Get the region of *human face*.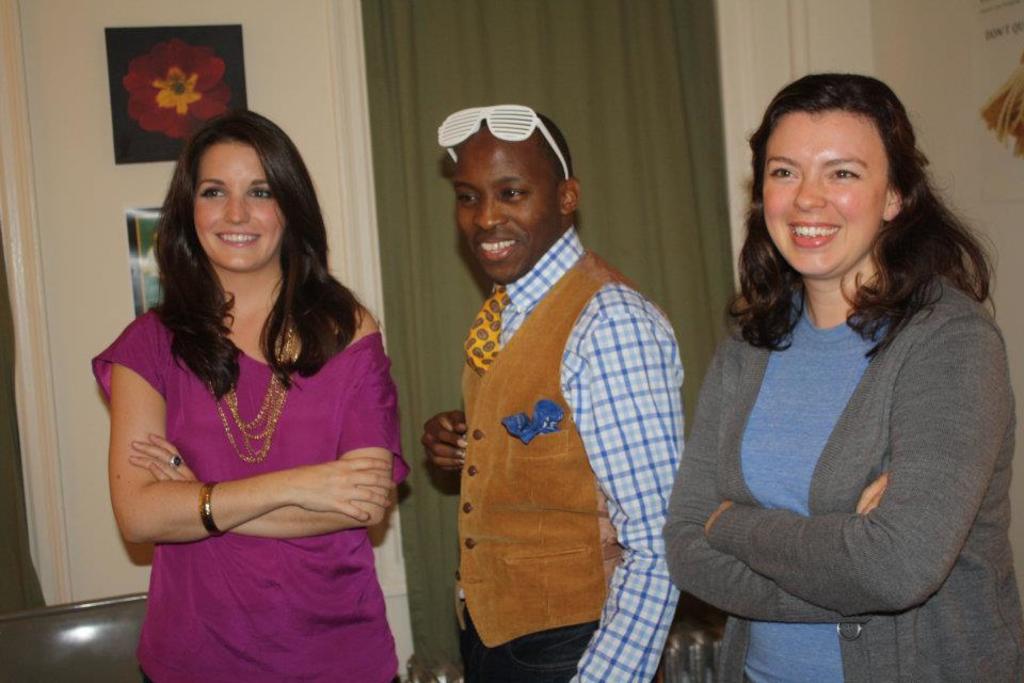
(left=193, top=140, right=283, bottom=272).
